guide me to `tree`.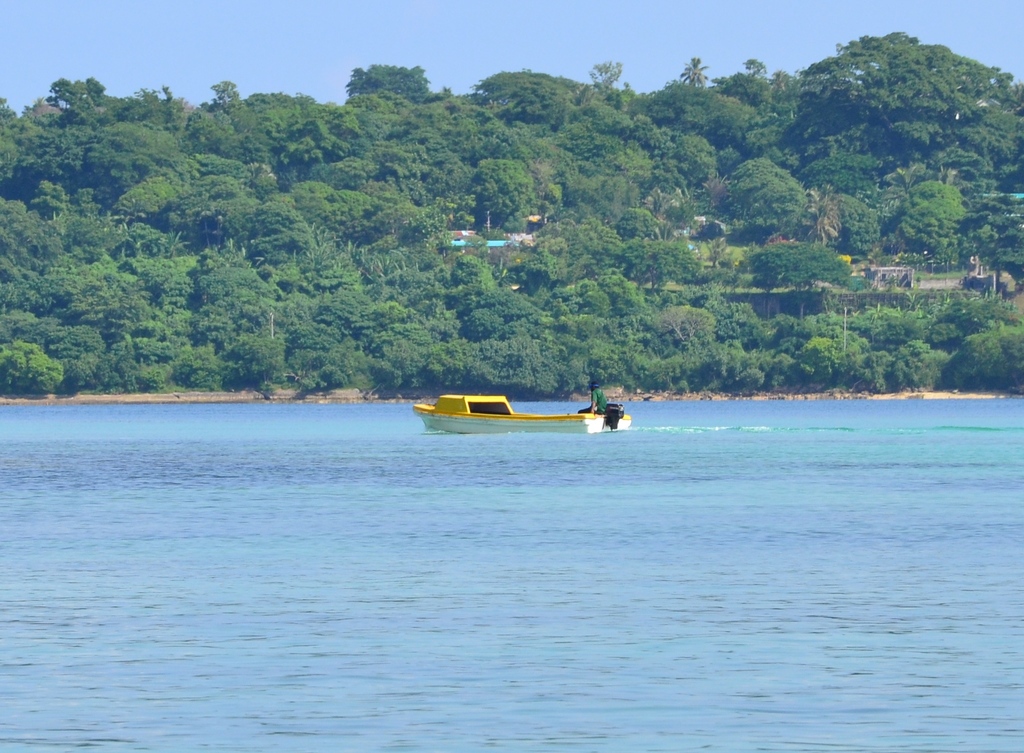
Guidance: [left=663, top=126, right=716, bottom=184].
